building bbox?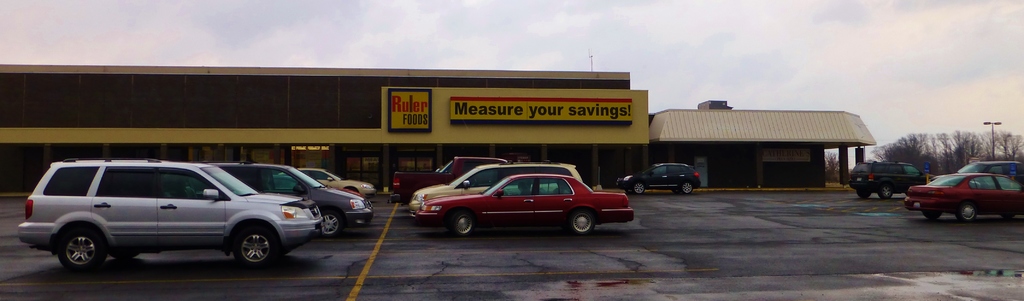
[left=0, top=46, right=650, bottom=201]
